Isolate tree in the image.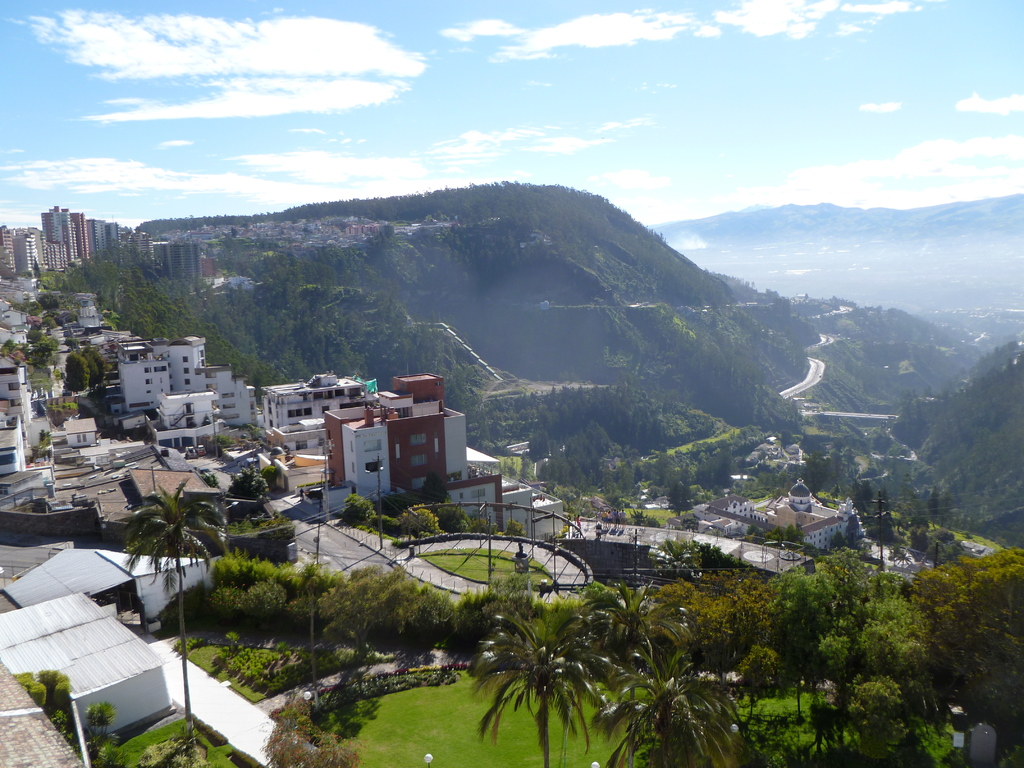
Isolated region: 119, 474, 226, 757.
